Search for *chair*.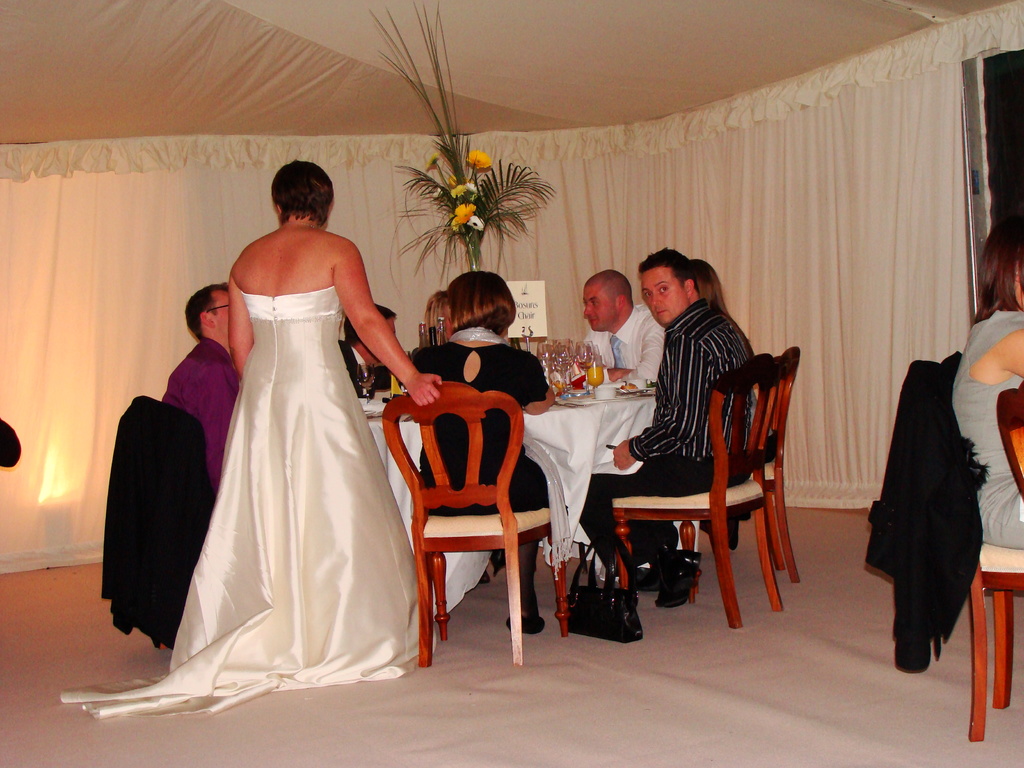
Found at 996 381 1023 505.
